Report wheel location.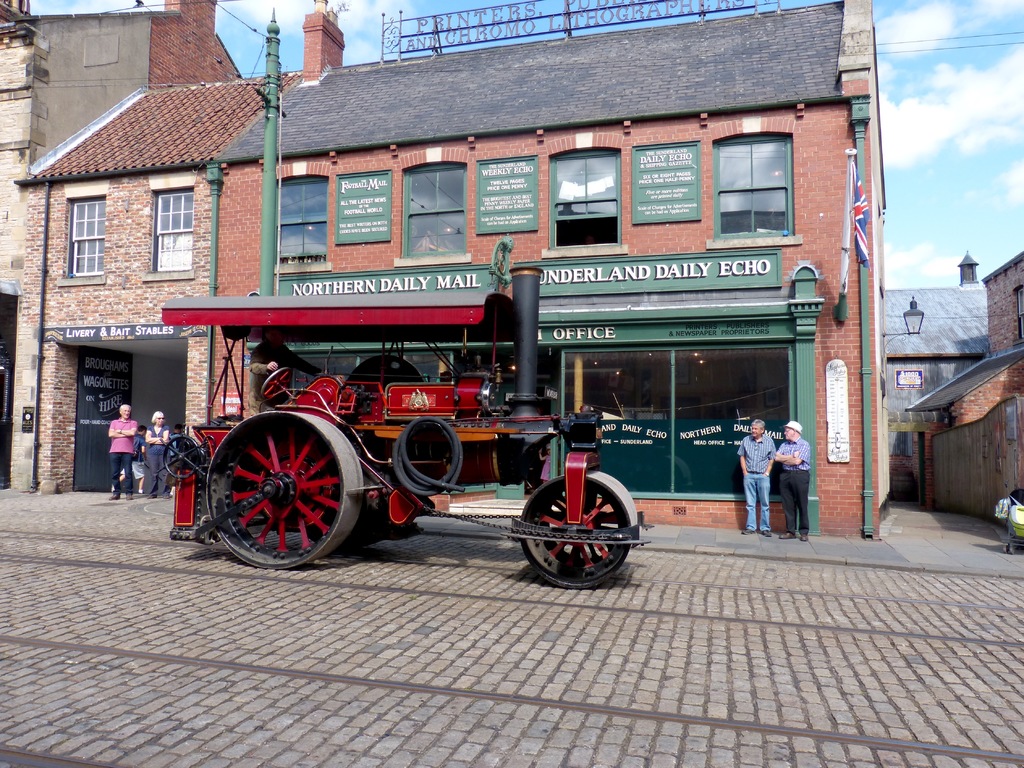
Report: Rect(202, 407, 355, 571).
